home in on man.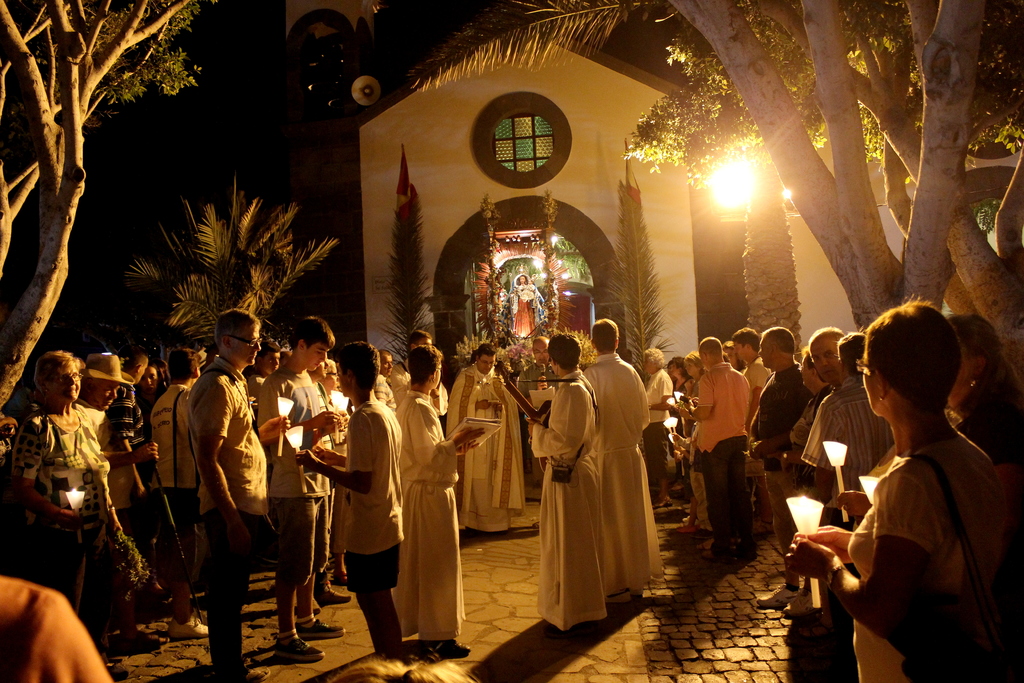
Homed in at bbox=[641, 354, 678, 504].
